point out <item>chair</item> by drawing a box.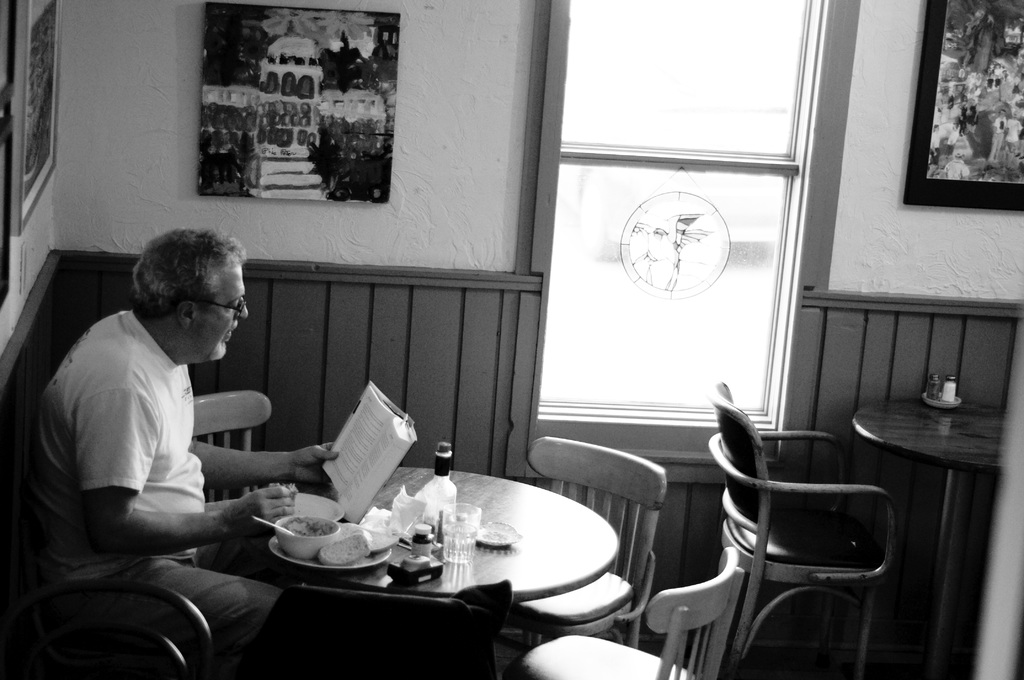
<bbox>511, 549, 732, 679</bbox>.
